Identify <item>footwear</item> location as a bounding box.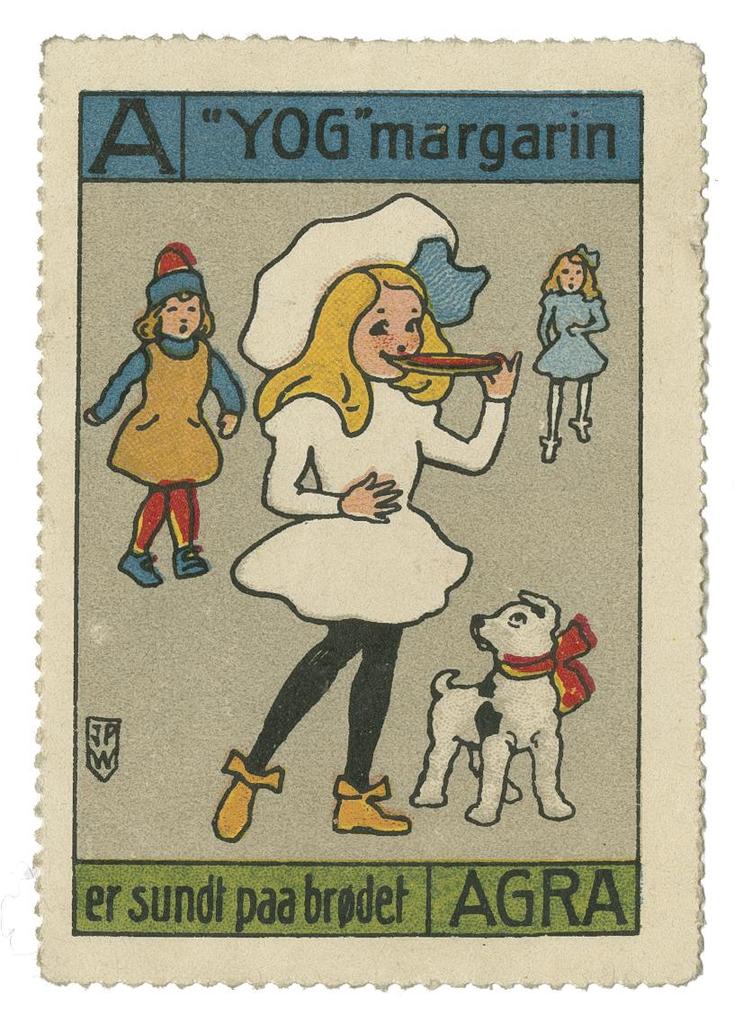
113/545/182/593.
